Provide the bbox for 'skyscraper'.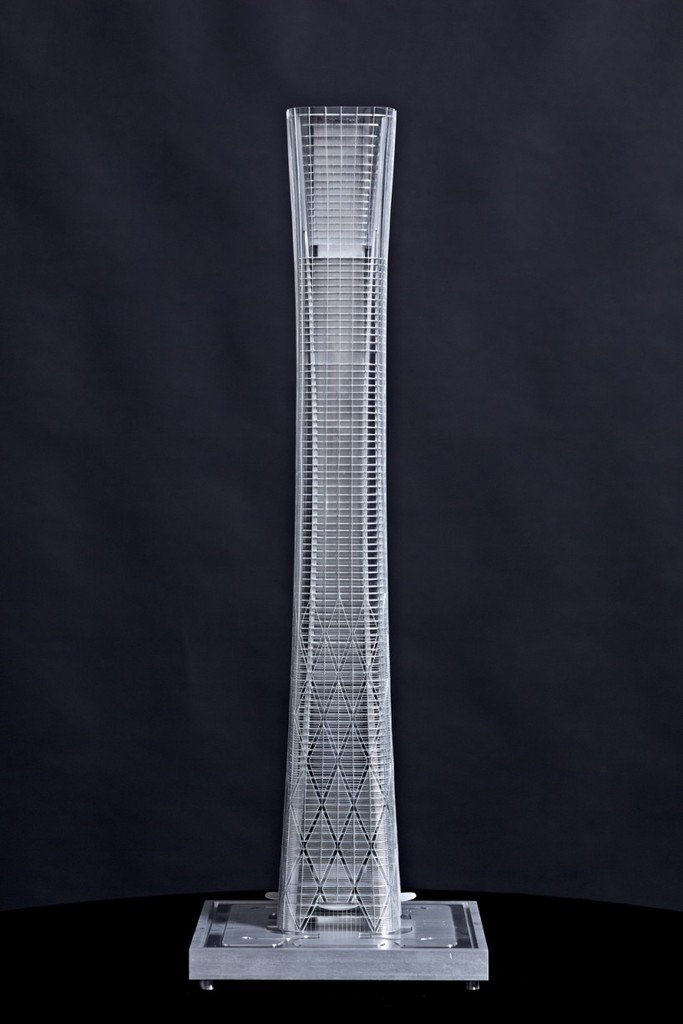
BBox(230, 63, 453, 954).
